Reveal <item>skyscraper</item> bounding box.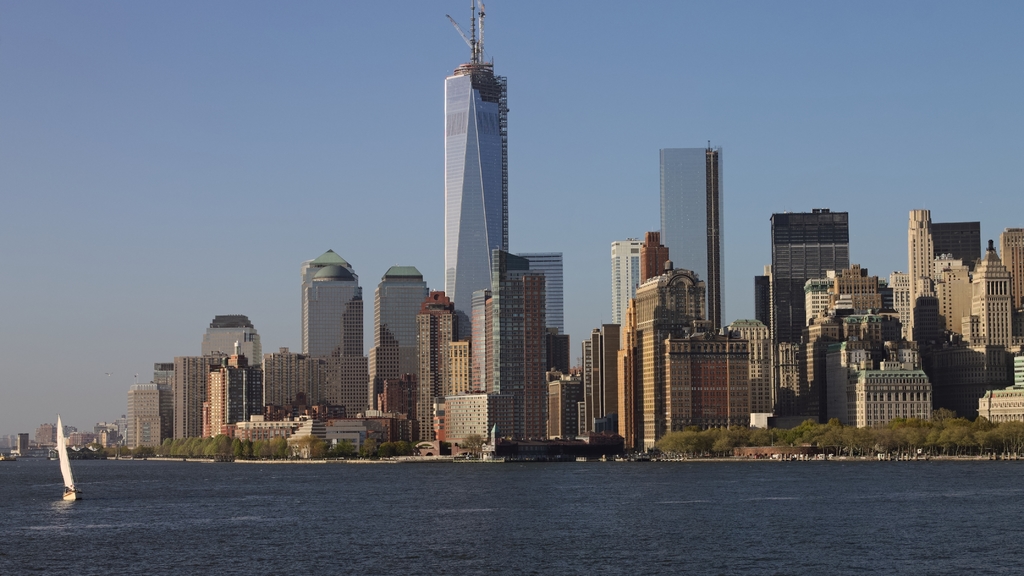
Revealed: [608,241,646,328].
